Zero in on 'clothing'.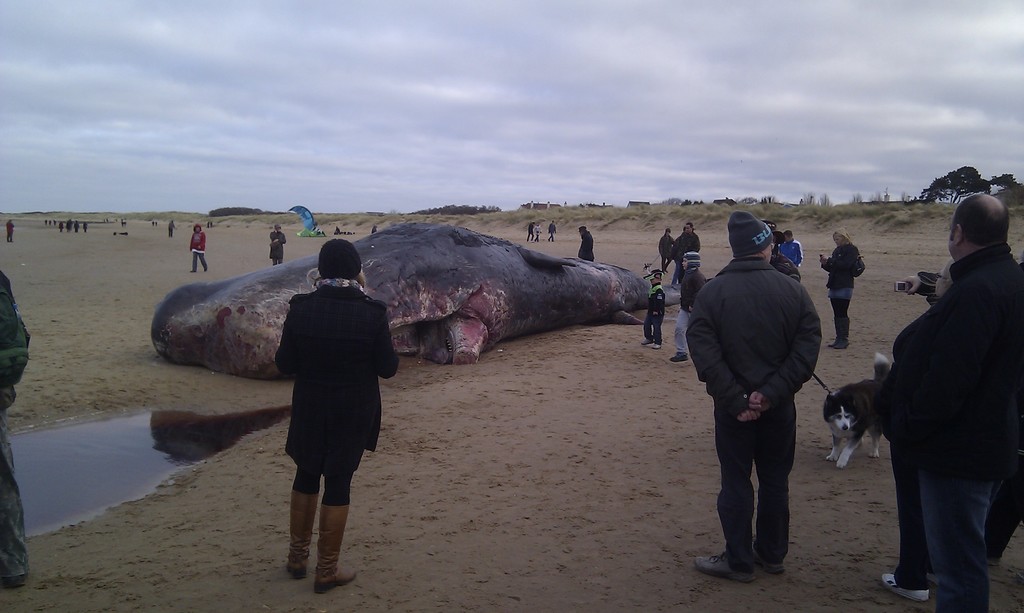
Zeroed in: <bbox>672, 267, 709, 353</bbox>.
